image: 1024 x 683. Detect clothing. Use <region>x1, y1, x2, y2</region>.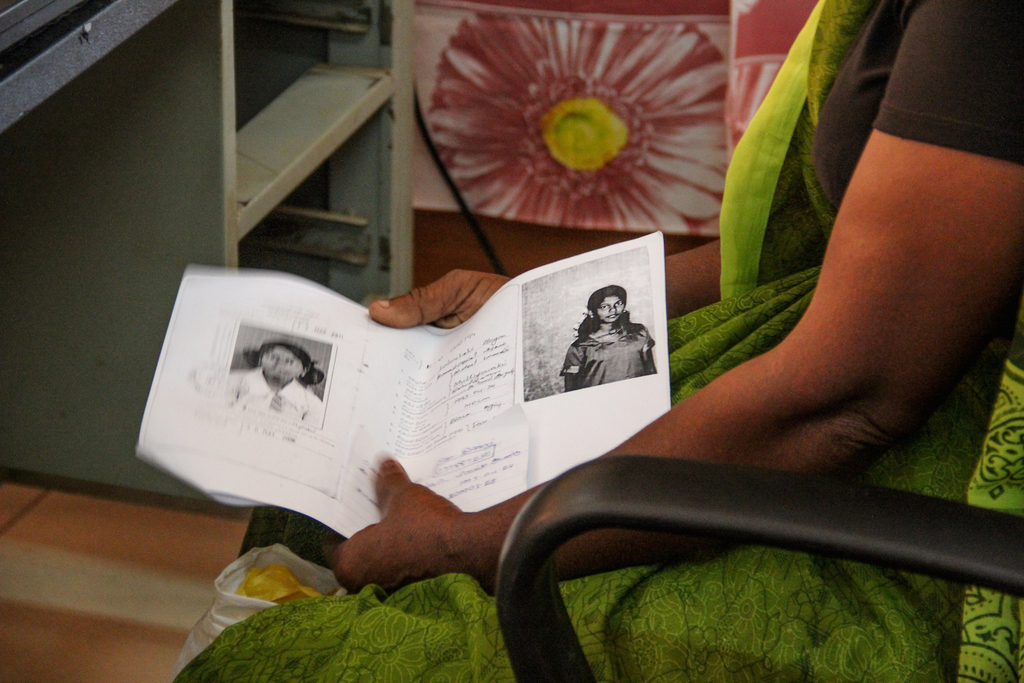
<region>156, 0, 1020, 682</region>.
